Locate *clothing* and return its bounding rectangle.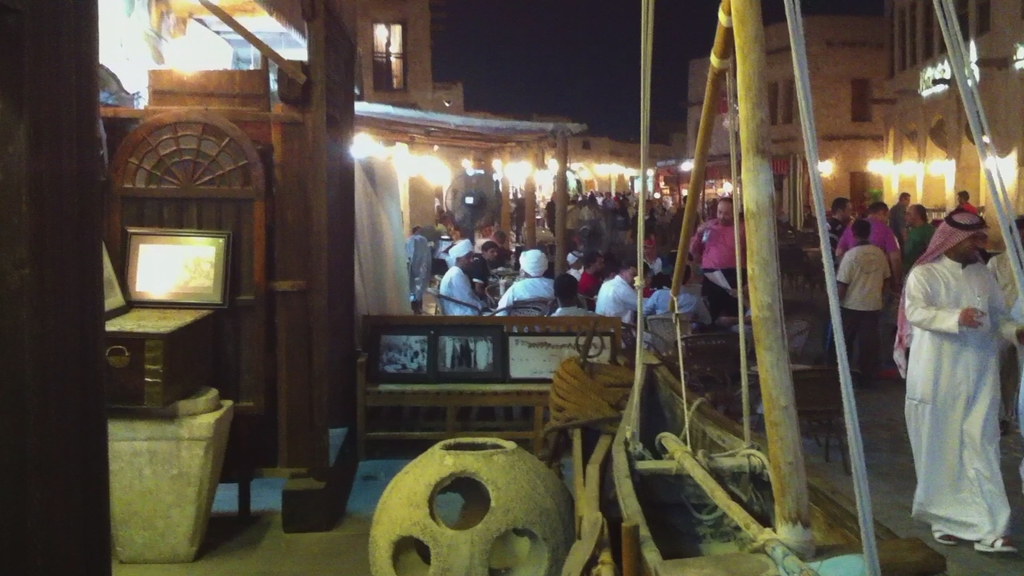
577, 262, 598, 291.
